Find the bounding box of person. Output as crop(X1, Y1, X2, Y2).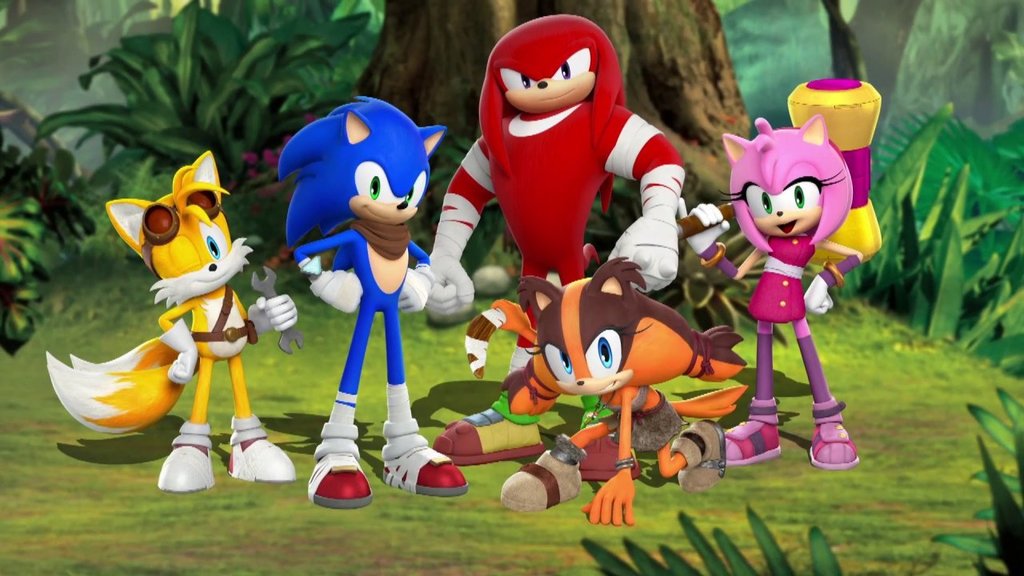
crop(490, 252, 750, 528).
